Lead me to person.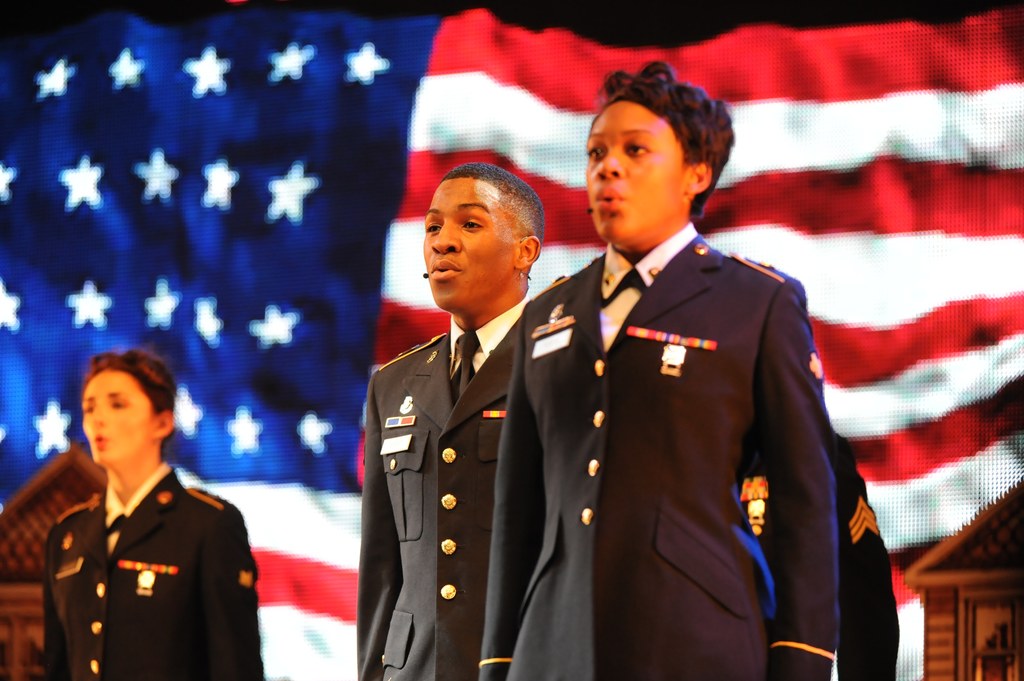
Lead to (355, 161, 547, 680).
